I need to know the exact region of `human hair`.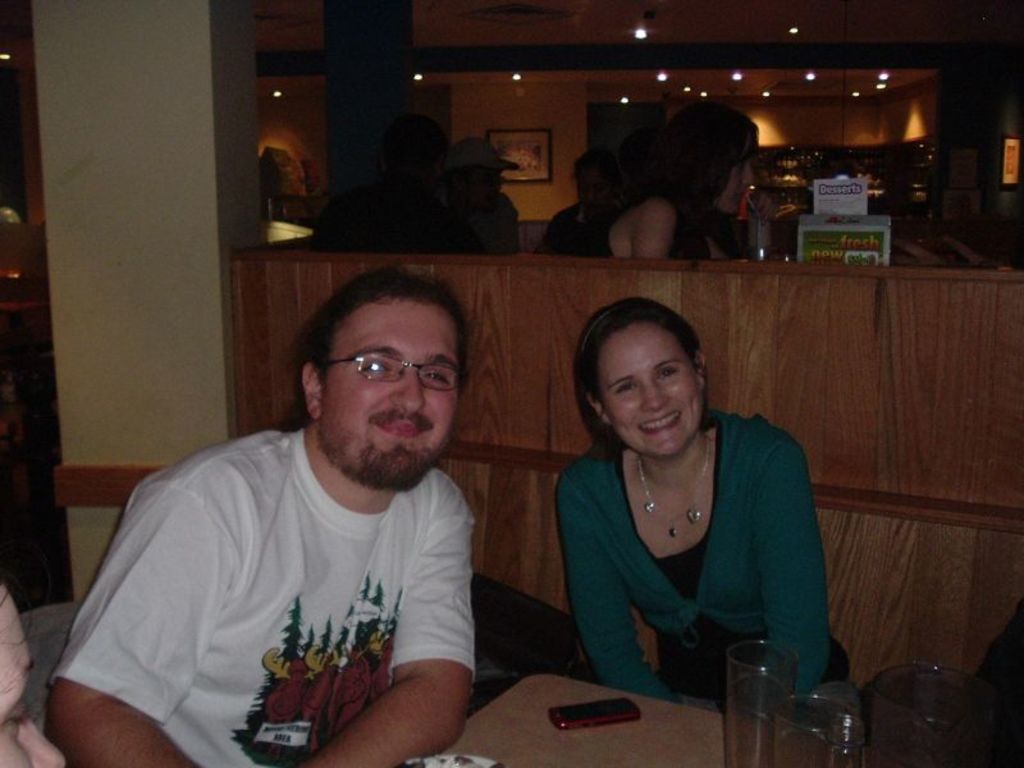
Region: l=572, t=147, r=620, b=195.
